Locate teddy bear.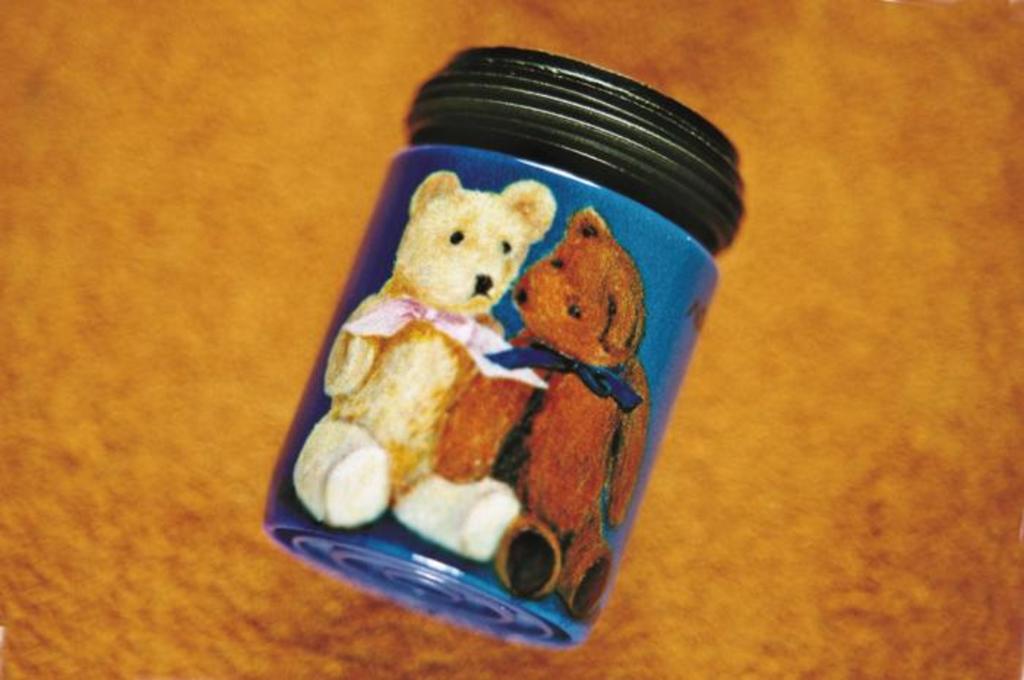
Bounding box: detection(295, 173, 557, 566).
